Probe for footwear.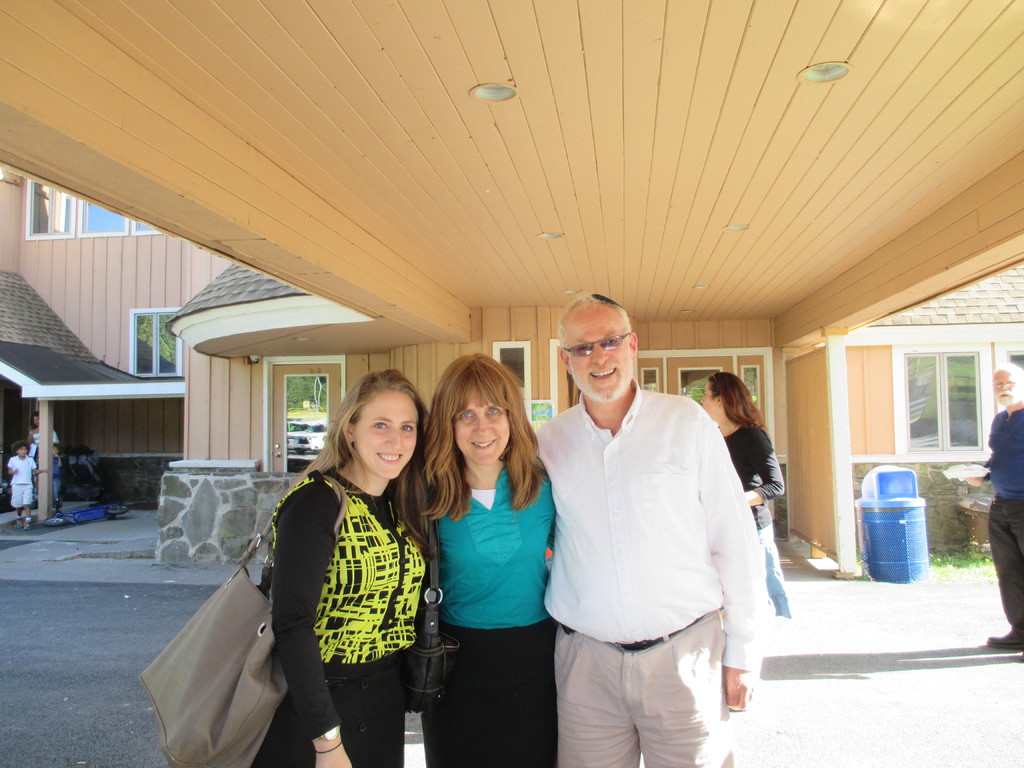
Probe result: crop(25, 522, 31, 529).
